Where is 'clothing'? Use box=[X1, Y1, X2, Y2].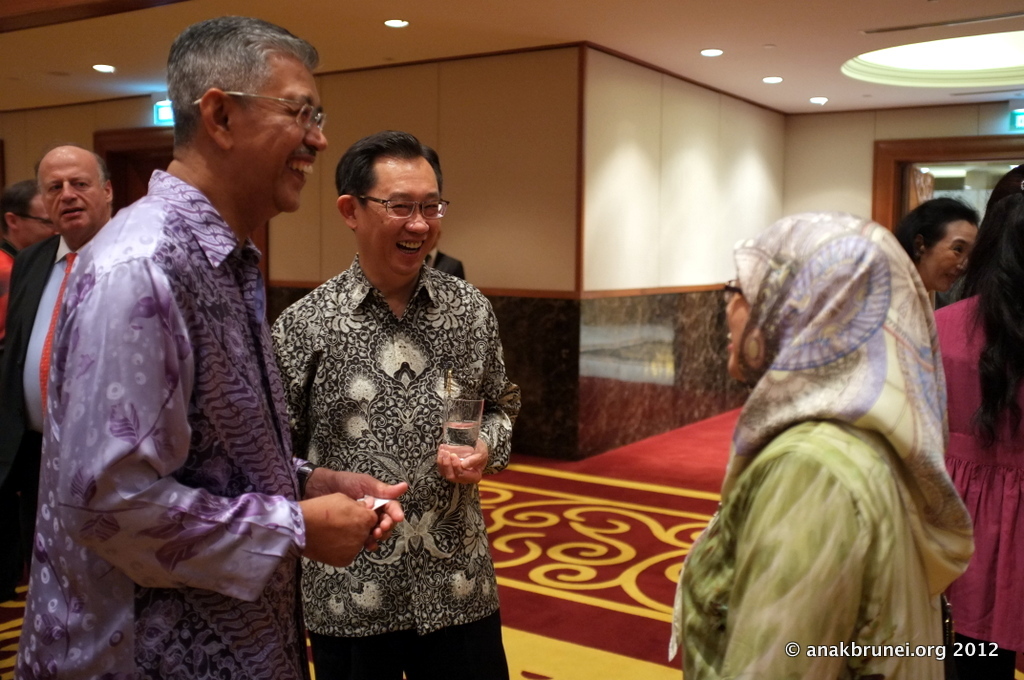
box=[18, 164, 312, 679].
